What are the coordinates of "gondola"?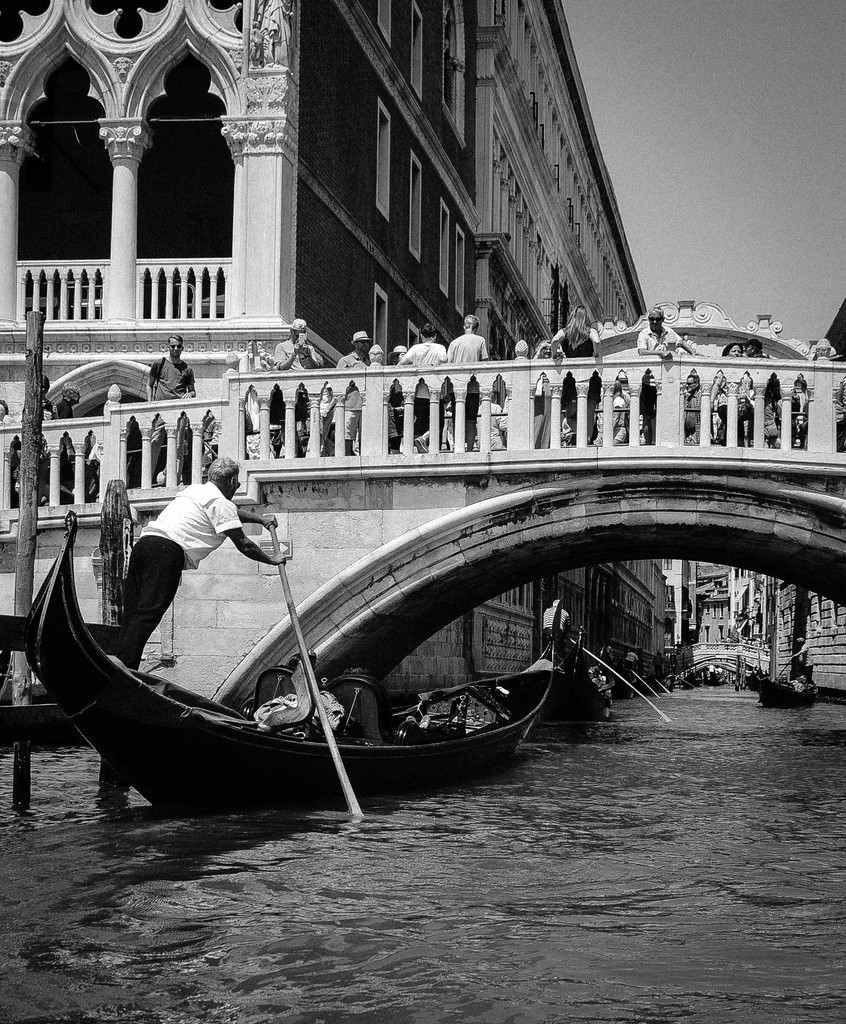
{"left": 8, "top": 505, "right": 560, "bottom": 819}.
